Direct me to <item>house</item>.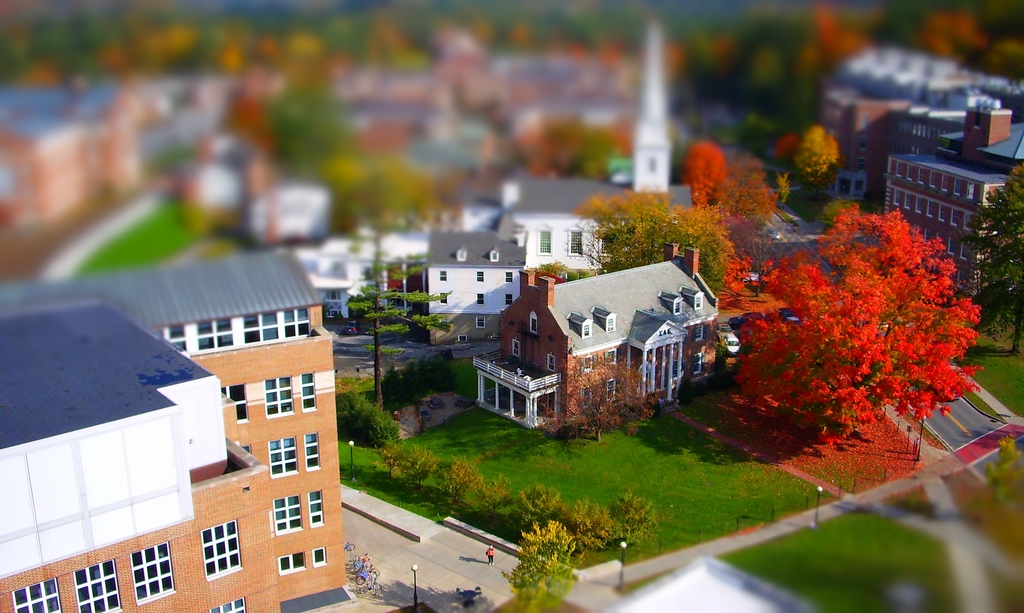
Direction: 1:248:348:612.
